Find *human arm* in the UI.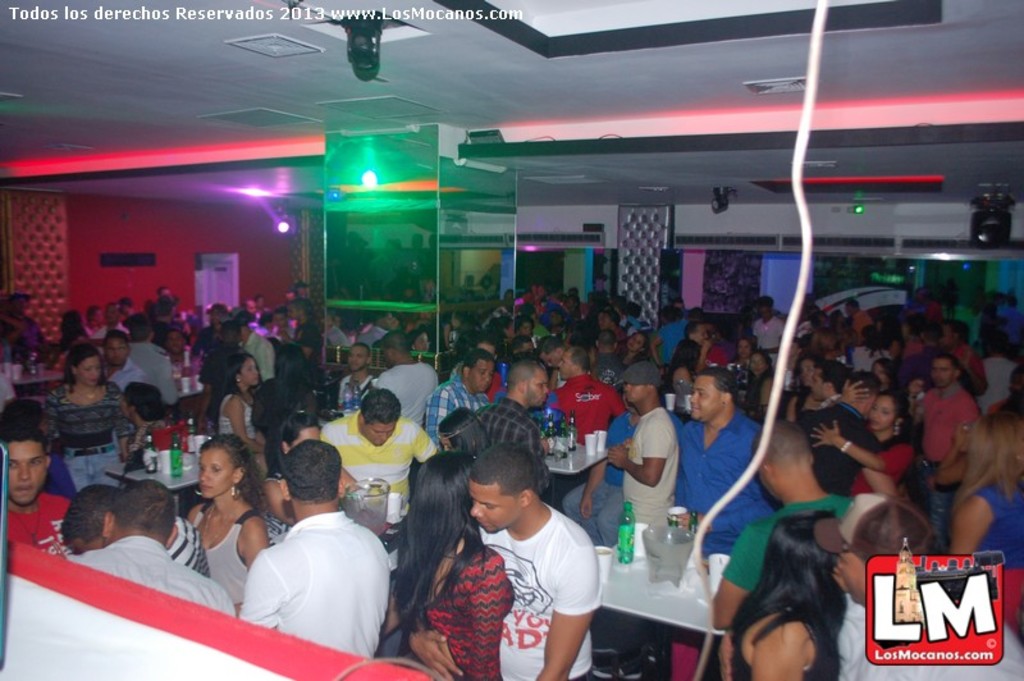
UI element at 827/378/873/413.
